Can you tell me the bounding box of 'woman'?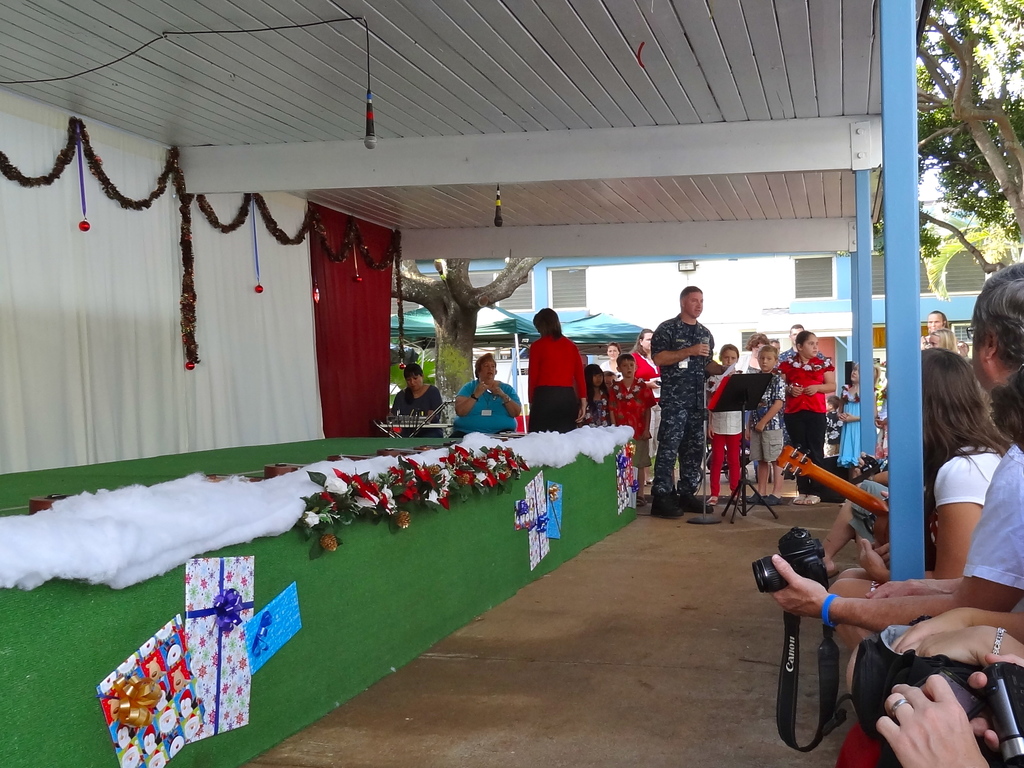
pyautogui.locateOnScreen(599, 341, 621, 381).
